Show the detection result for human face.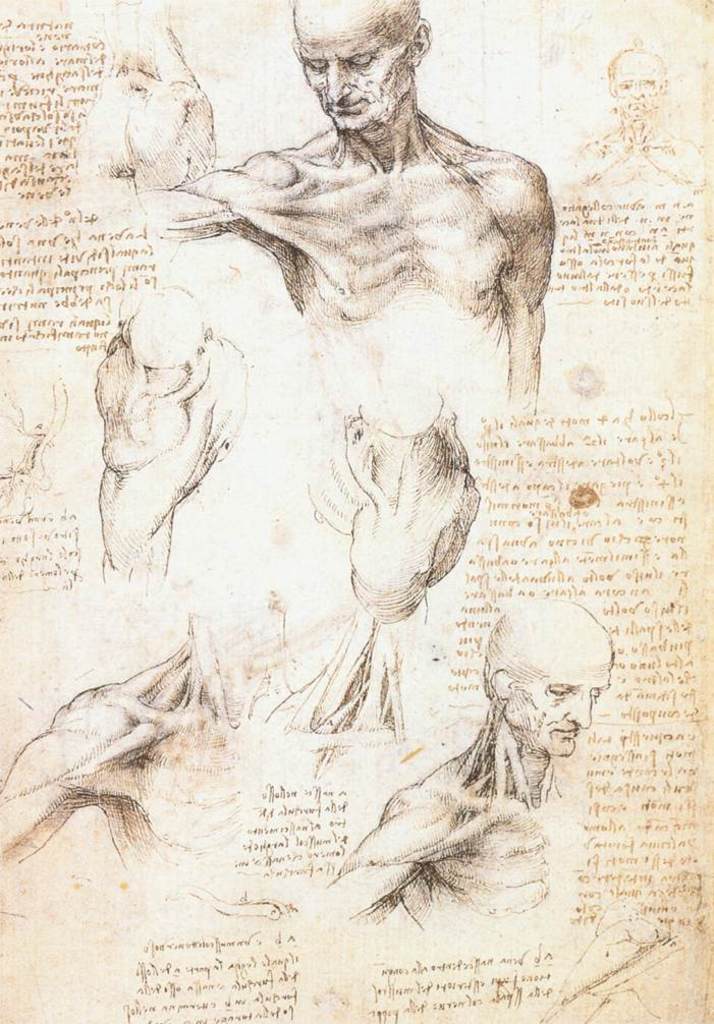
bbox=[293, 8, 408, 127].
